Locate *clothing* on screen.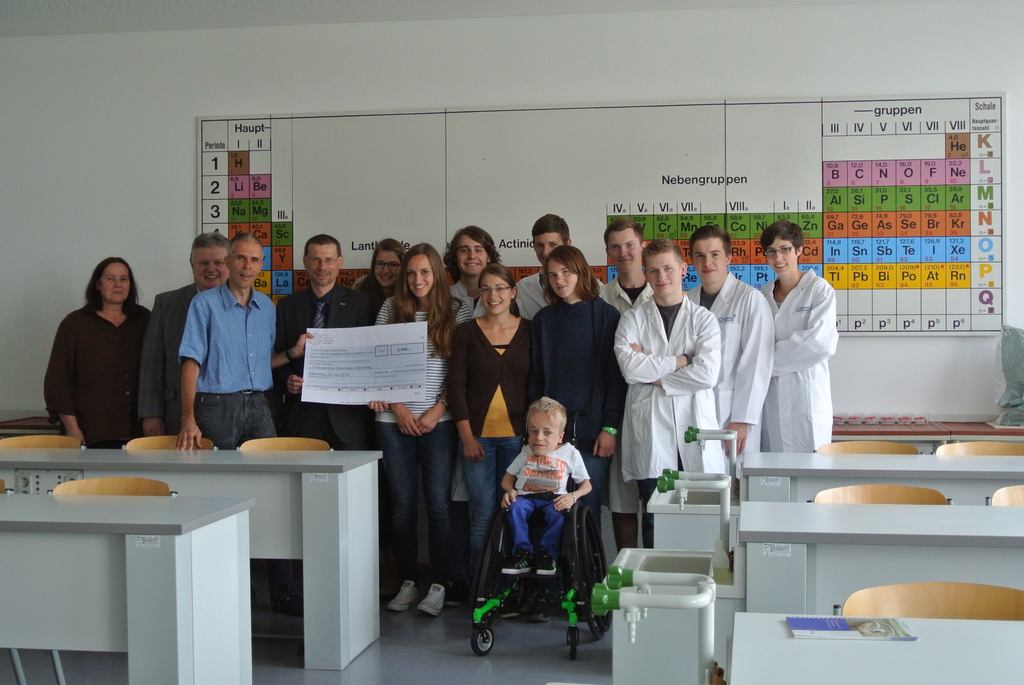
On screen at [442,311,544,568].
